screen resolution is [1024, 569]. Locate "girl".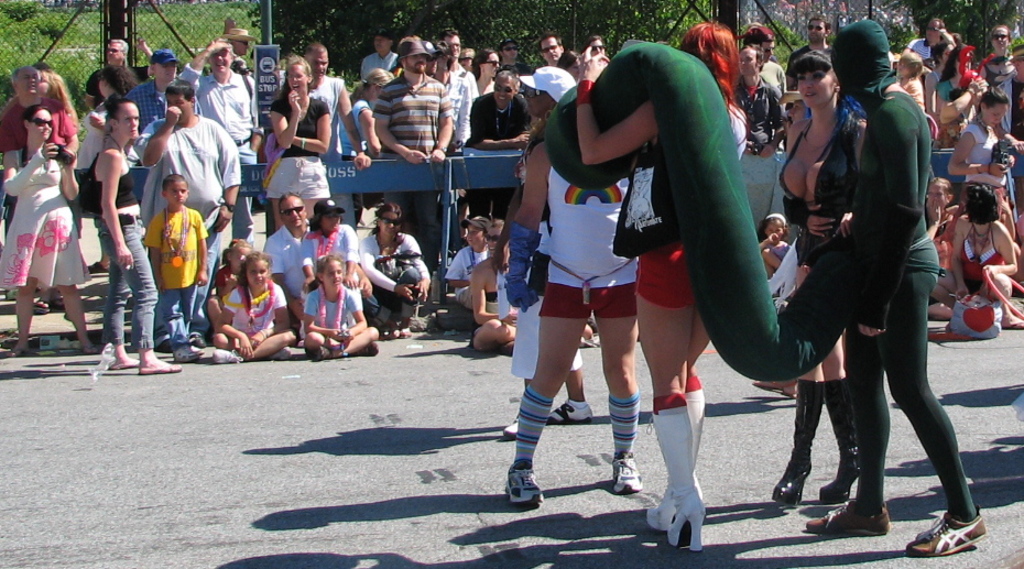
select_region(39, 68, 78, 125).
